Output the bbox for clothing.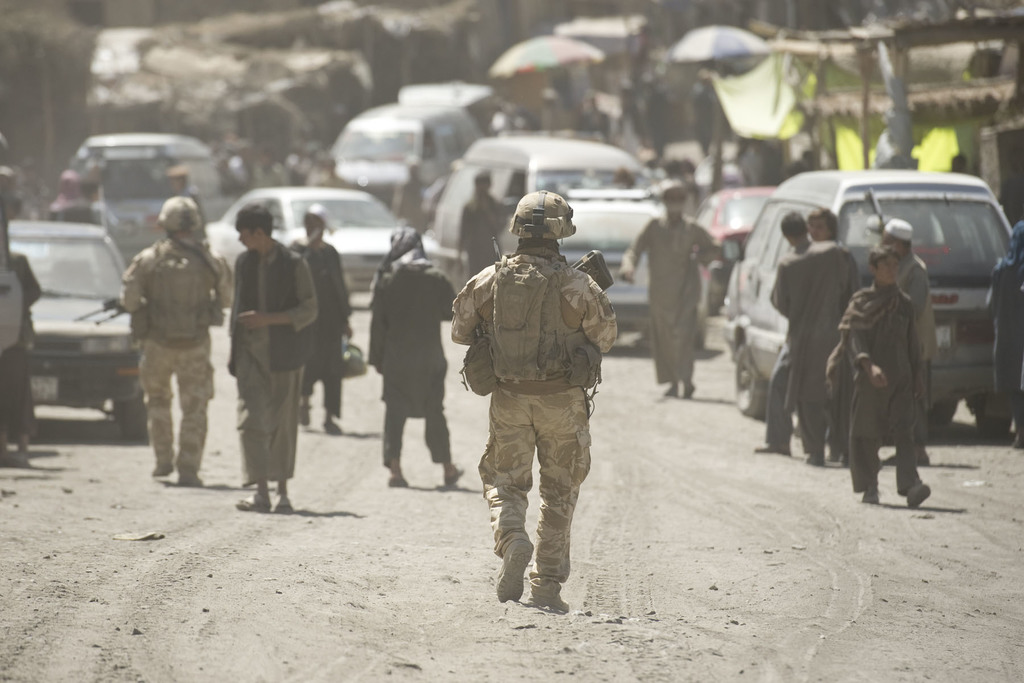
[437, 270, 620, 582].
